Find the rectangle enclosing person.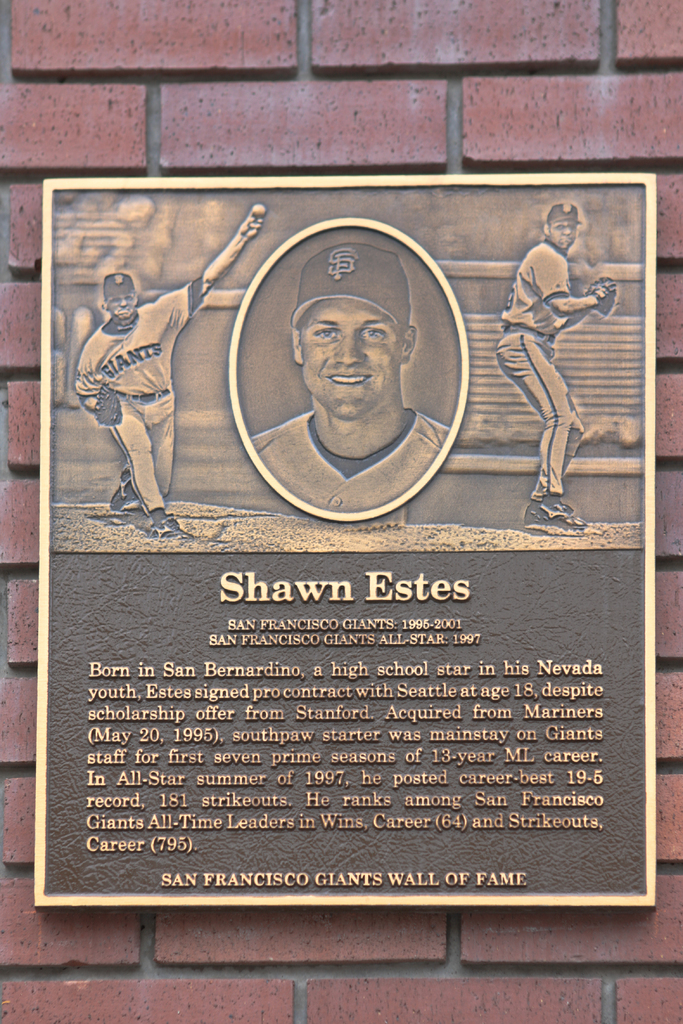
496, 205, 615, 525.
